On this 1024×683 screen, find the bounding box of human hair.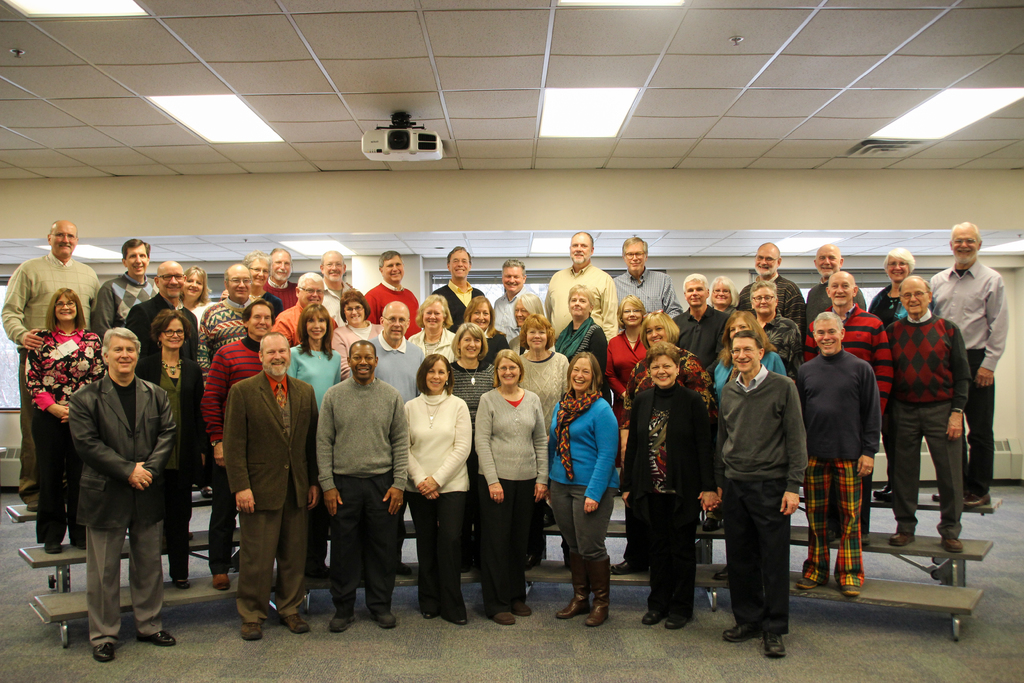
Bounding box: crop(296, 270, 324, 290).
